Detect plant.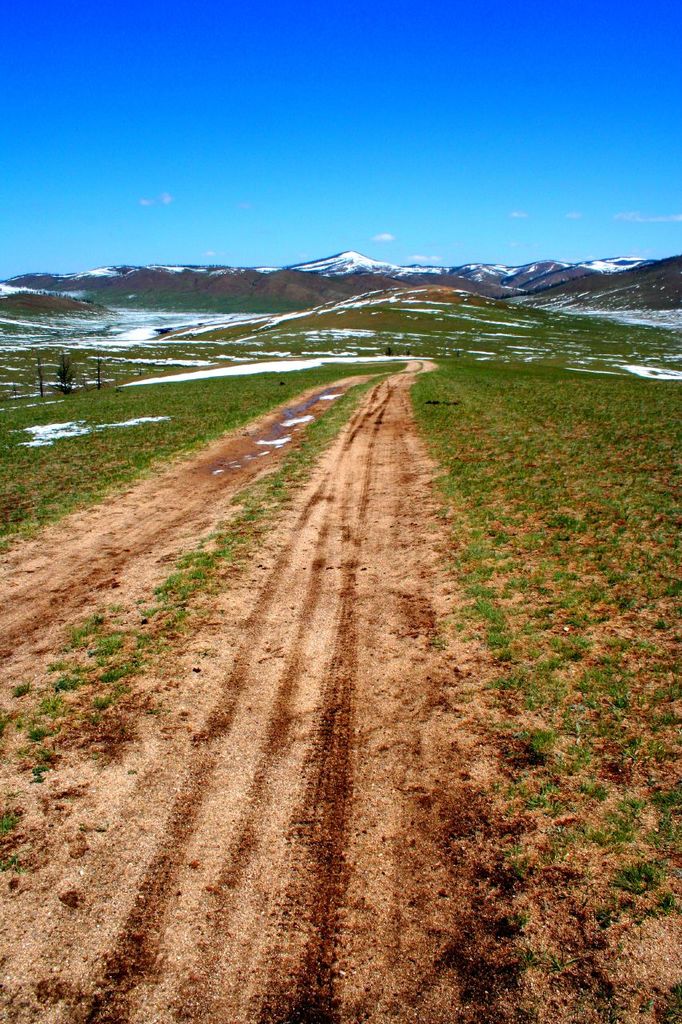
Detected at rect(194, 530, 215, 542).
